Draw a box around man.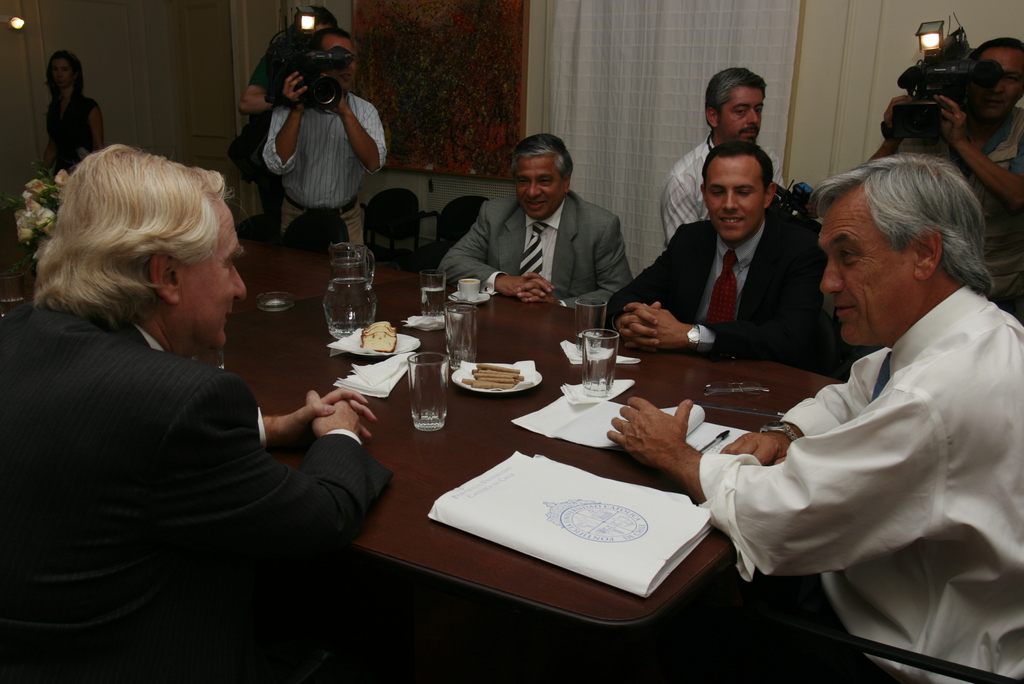
x1=653, y1=58, x2=796, y2=247.
